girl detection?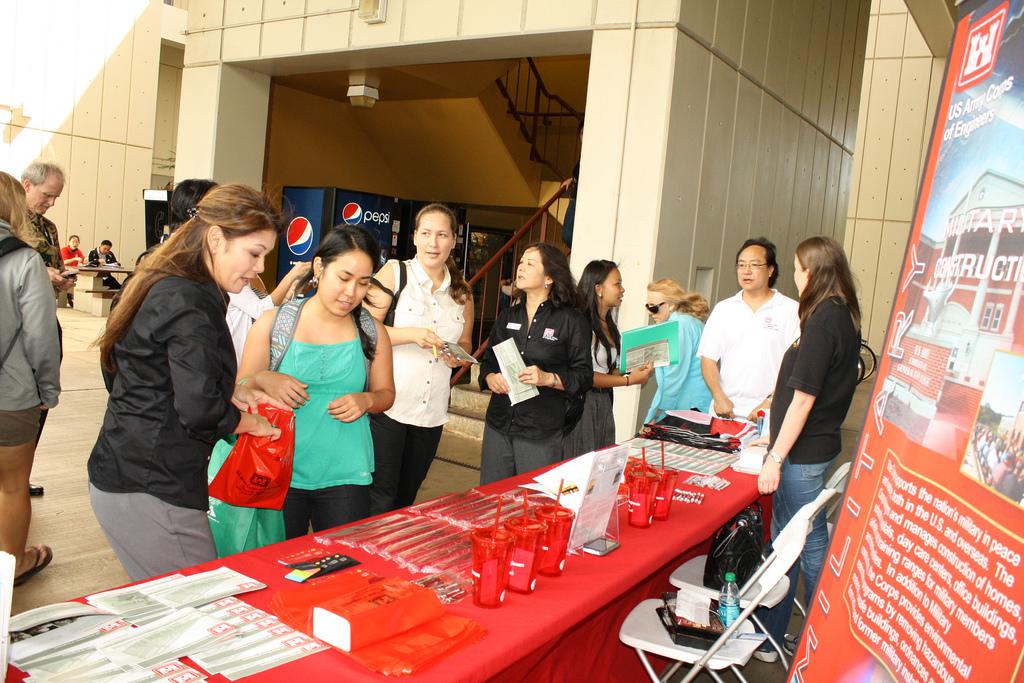
crop(635, 278, 713, 433)
